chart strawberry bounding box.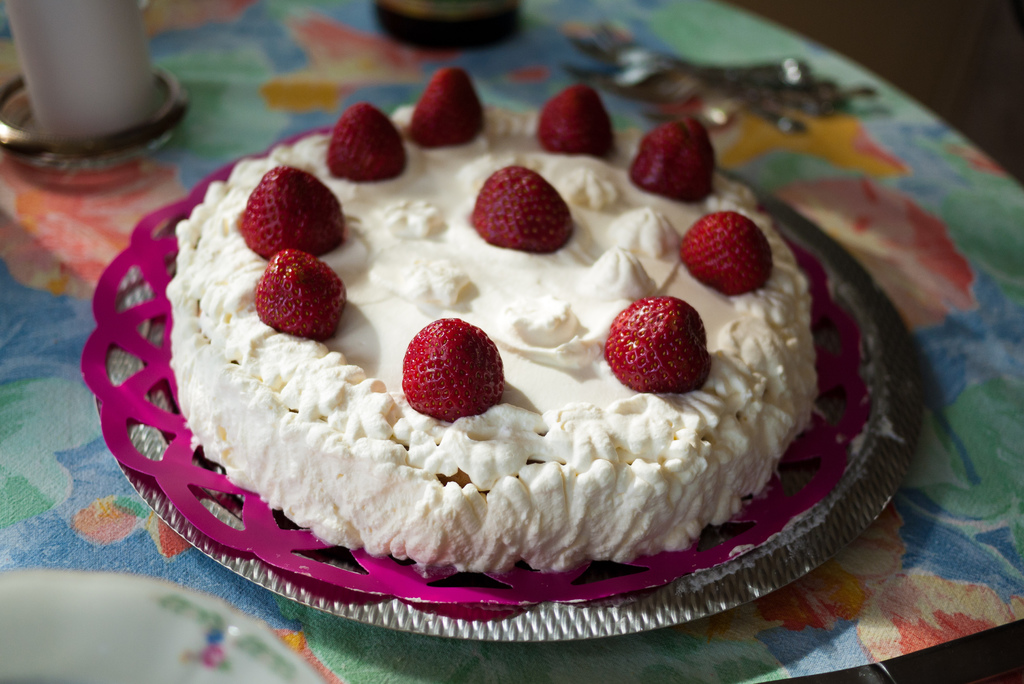
Charted: bbox=(680, 205, 771, 300).
